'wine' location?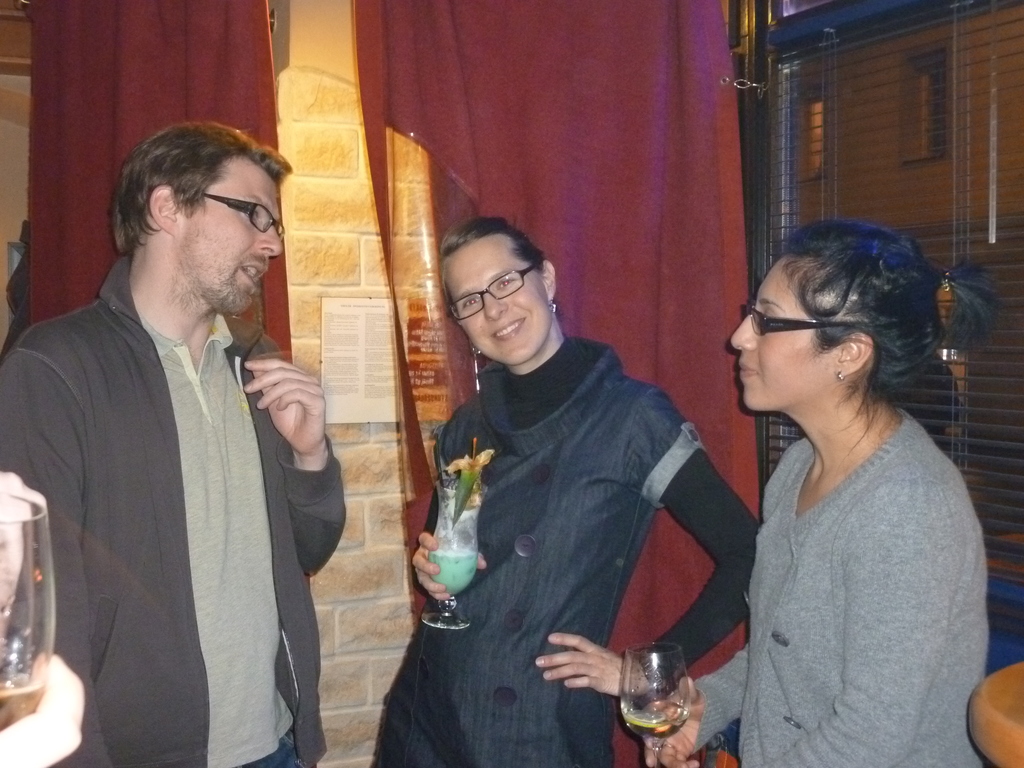
0 679 42 730
